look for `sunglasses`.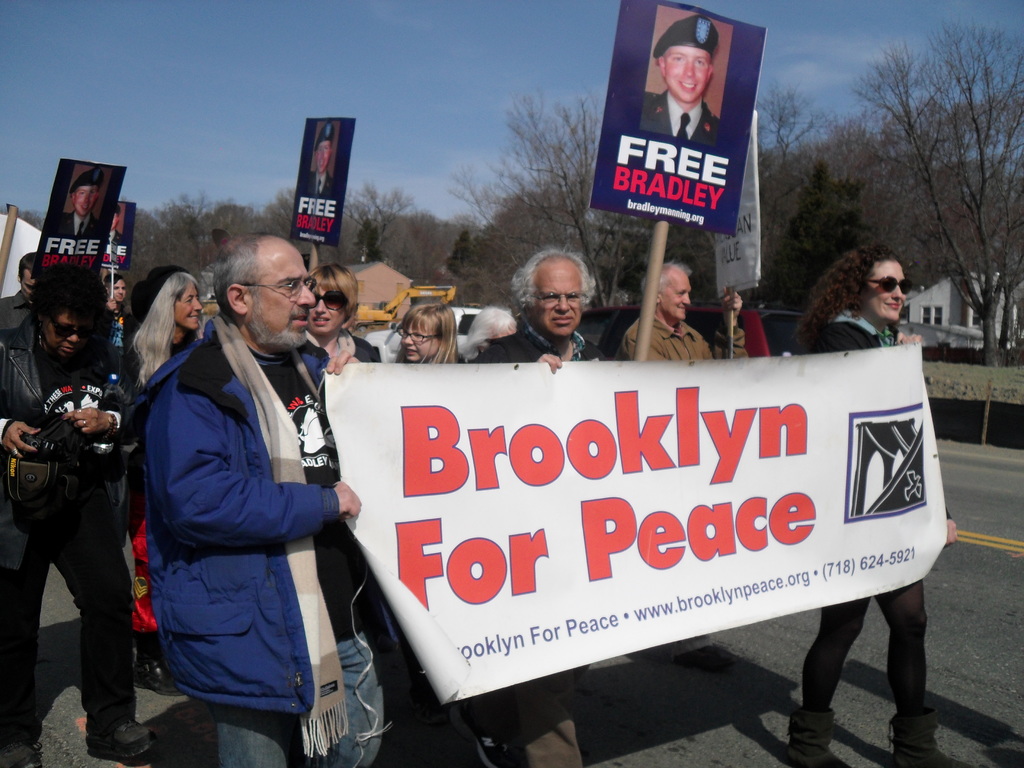
Found: bbox=(863, 276, 913, 294).
